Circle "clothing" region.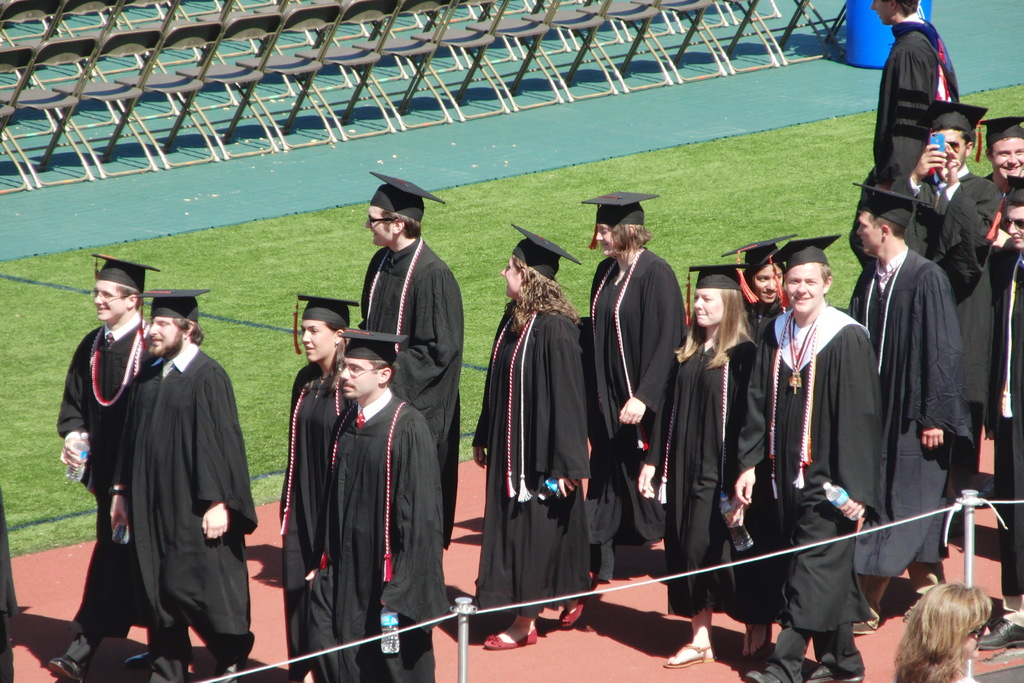
Region: [left=848, top=244, right=967, bottom=611].
